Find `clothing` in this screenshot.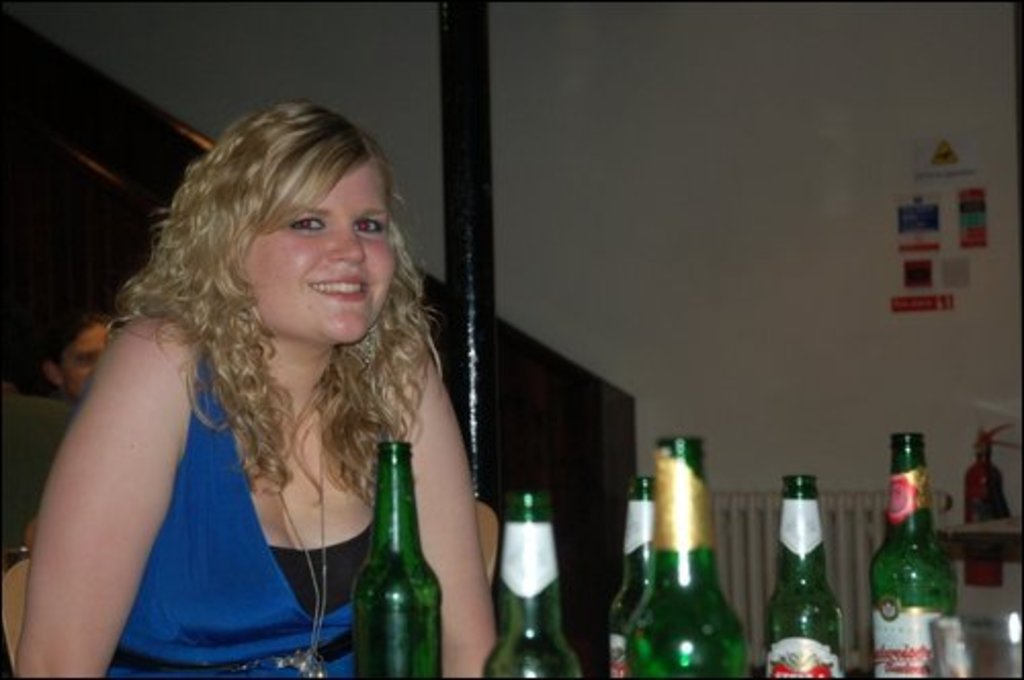
The bounding box for `clothing` is region(96, 307, 442, 678).
